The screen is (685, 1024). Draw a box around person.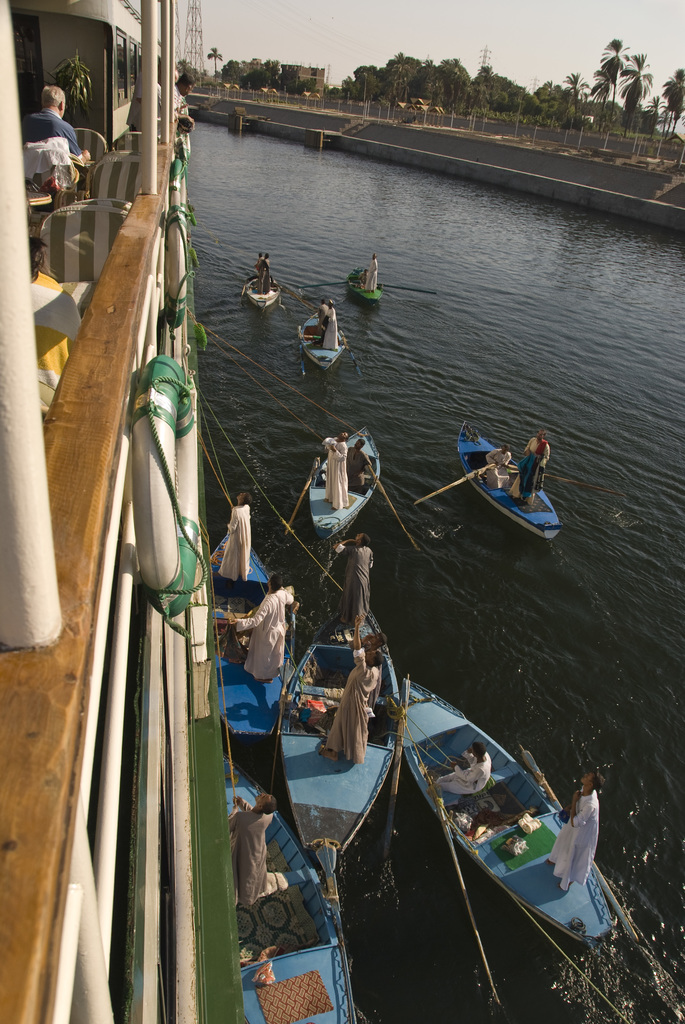
122,68,162,160.
